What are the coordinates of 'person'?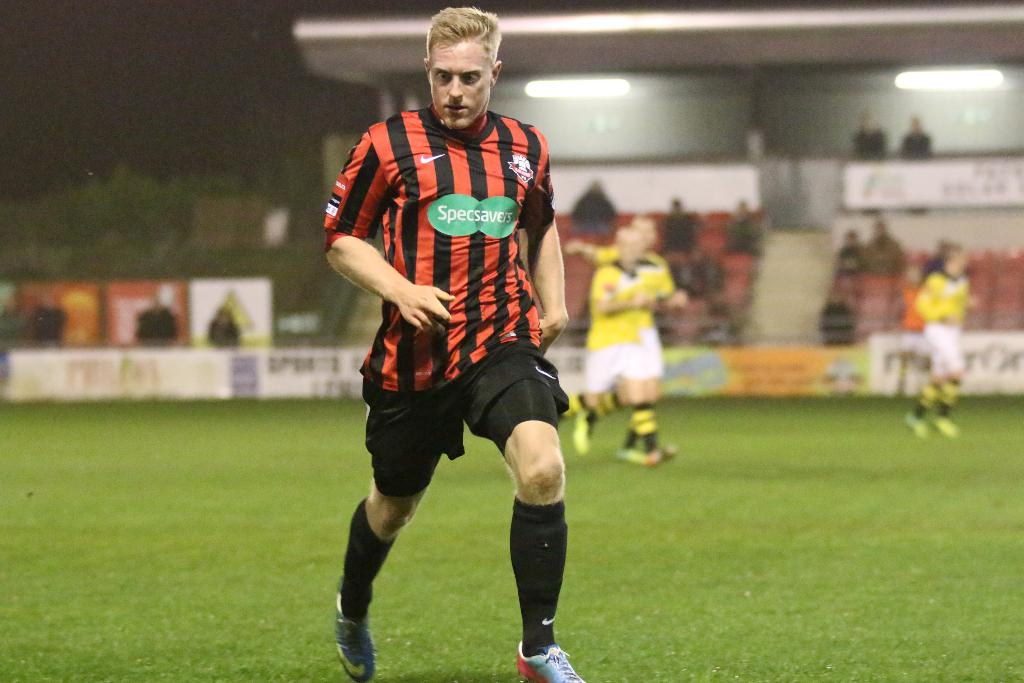
{"left": 130, "top": 296, "right": 181, "bottom": 346}.
